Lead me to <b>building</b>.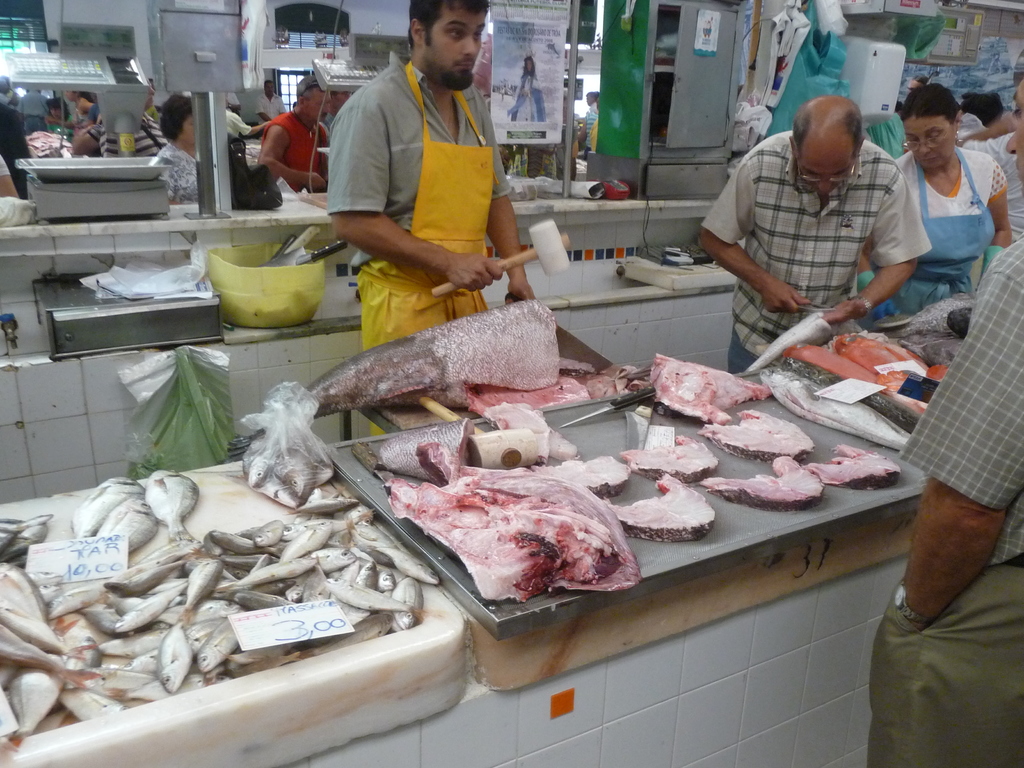
Lead to select_region(0, 0, 1023, 767).
